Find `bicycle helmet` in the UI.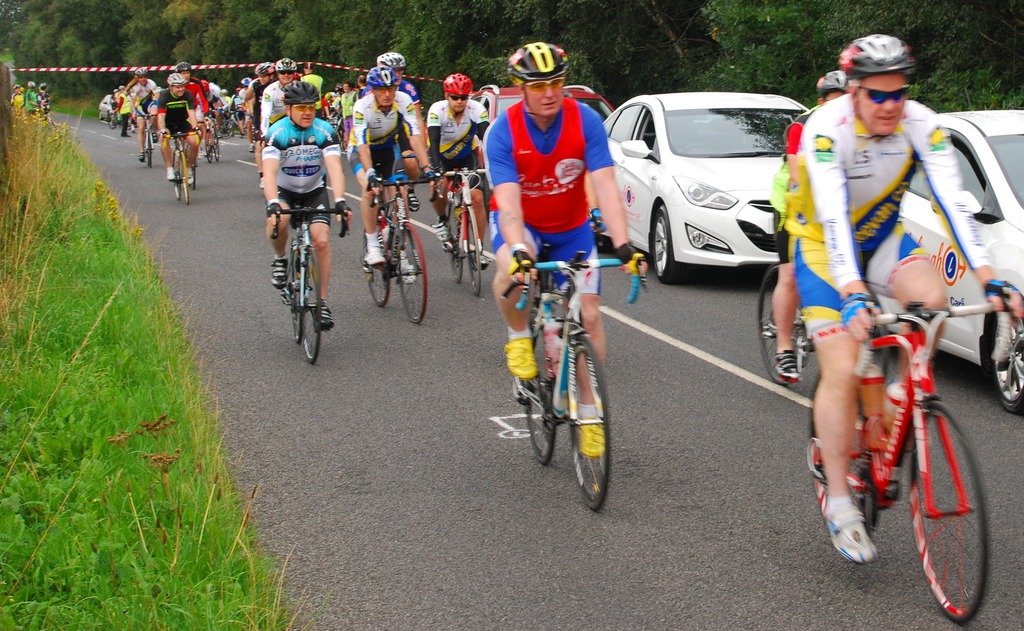
UI element at bbox(282, 79, 317, 106).
